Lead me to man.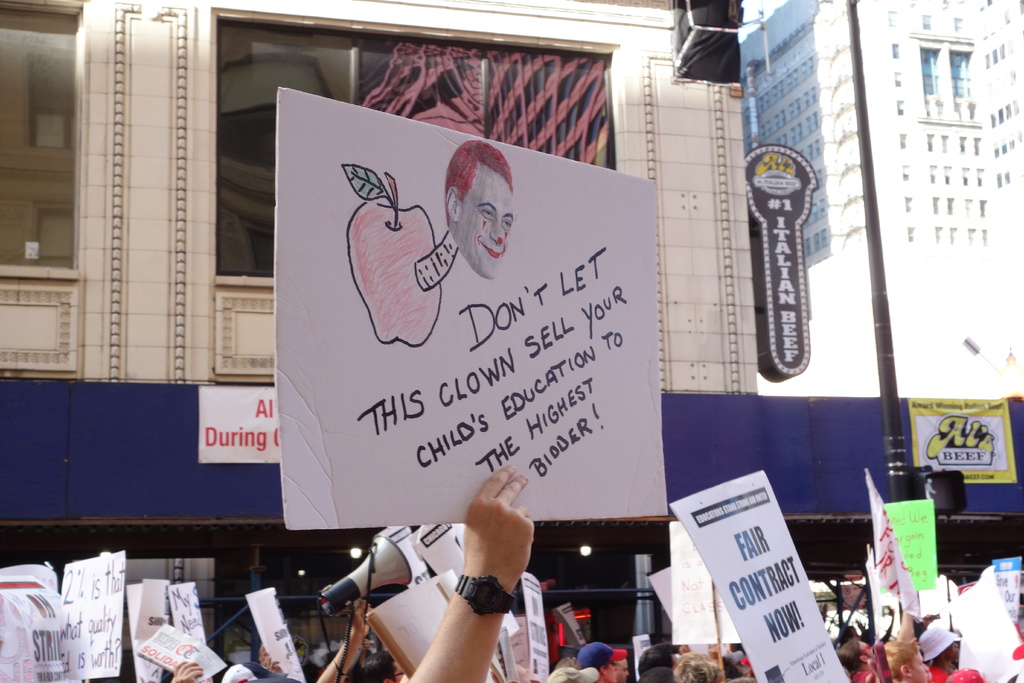
Lead to locate(620, 657, 630, 682).
